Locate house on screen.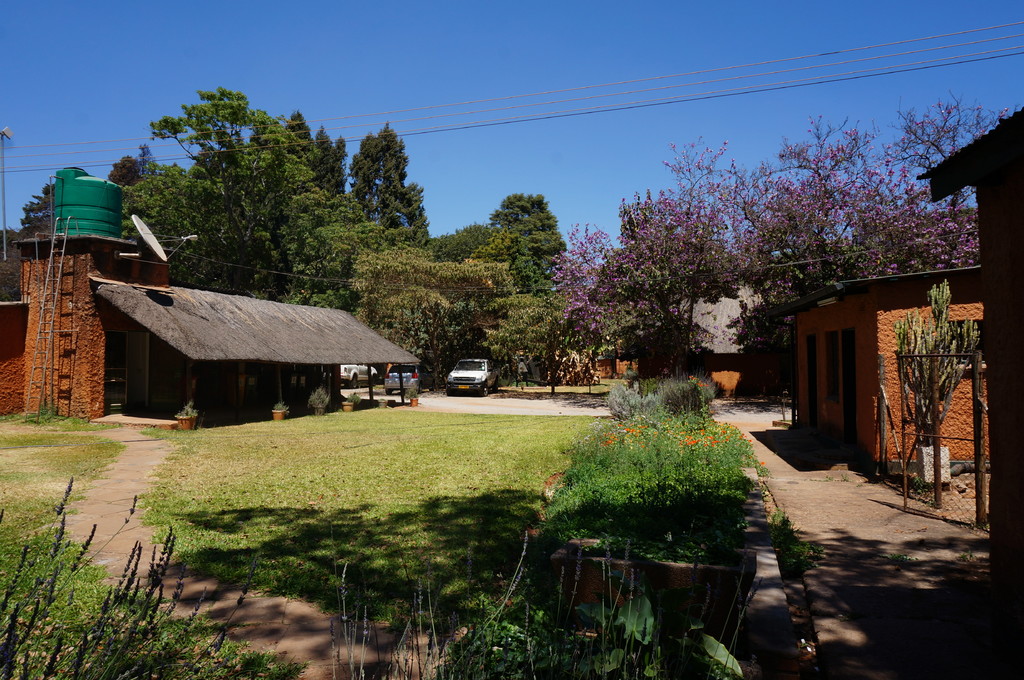
On screen at bbox=[94, 273, 431, 413].
